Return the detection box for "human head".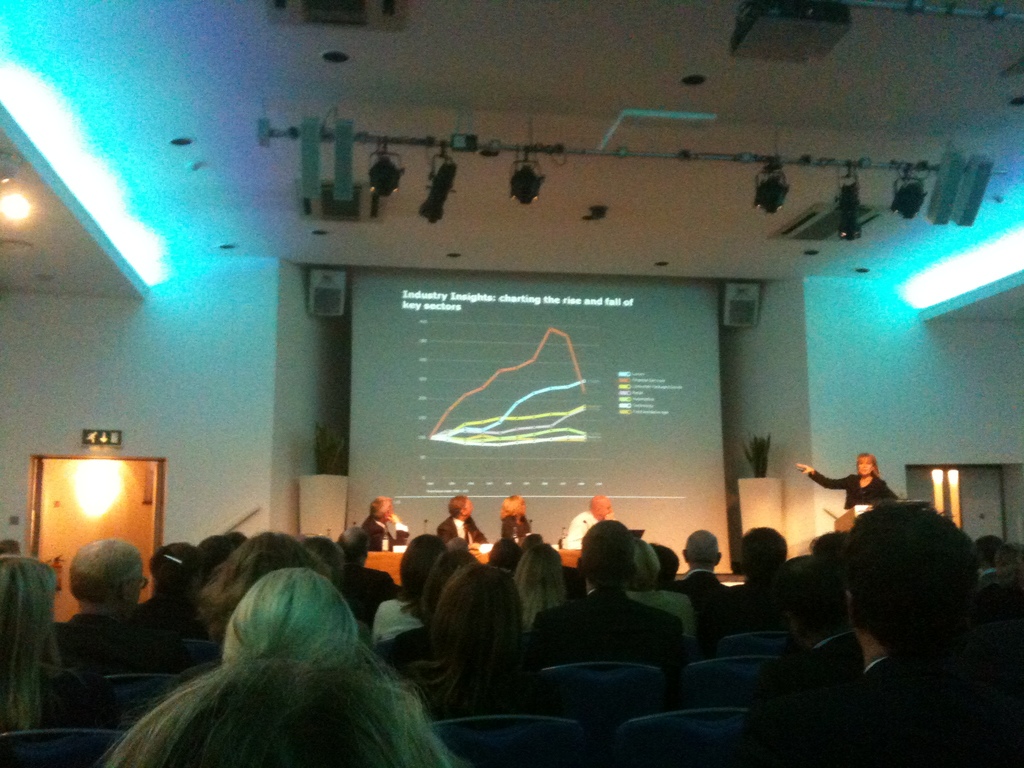
[371, 495, 392, 522].
